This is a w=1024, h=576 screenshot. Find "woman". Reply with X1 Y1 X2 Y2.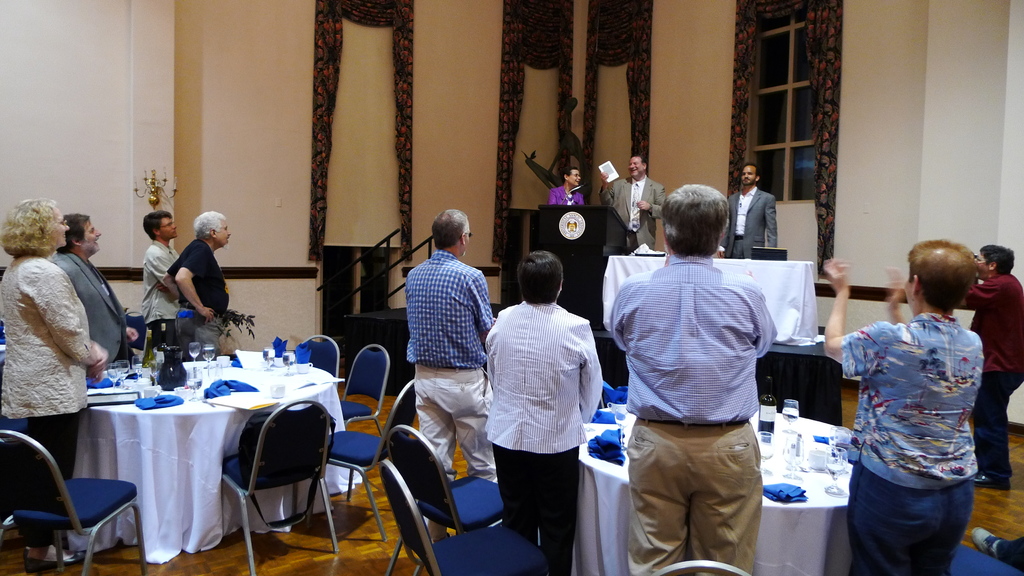
484 251 601 575.
